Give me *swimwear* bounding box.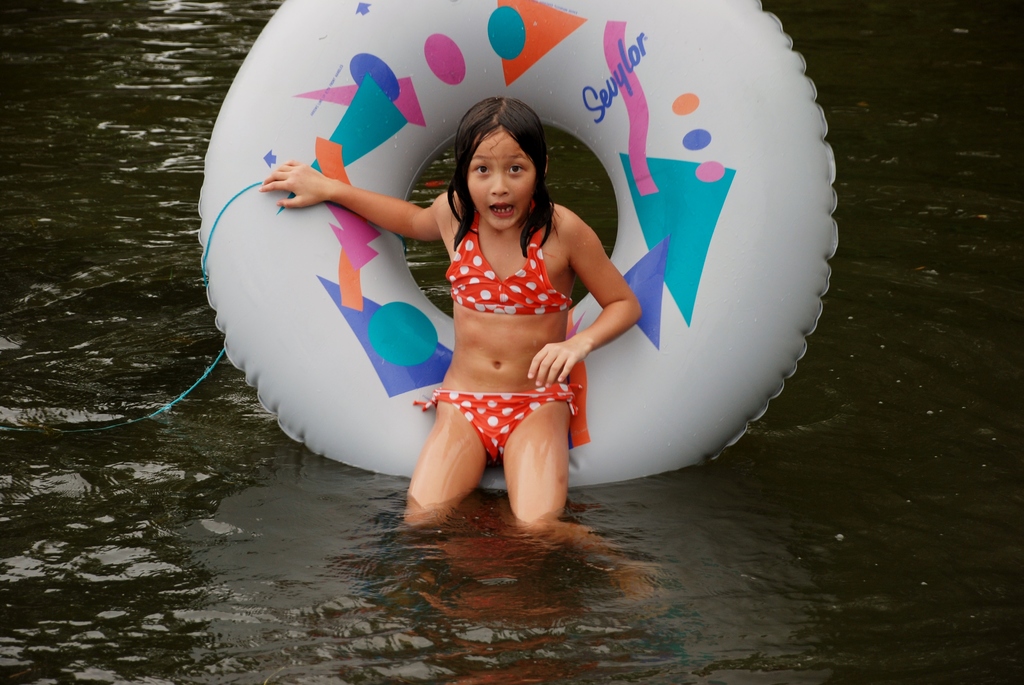
locate(412, 380, 585, 459).
